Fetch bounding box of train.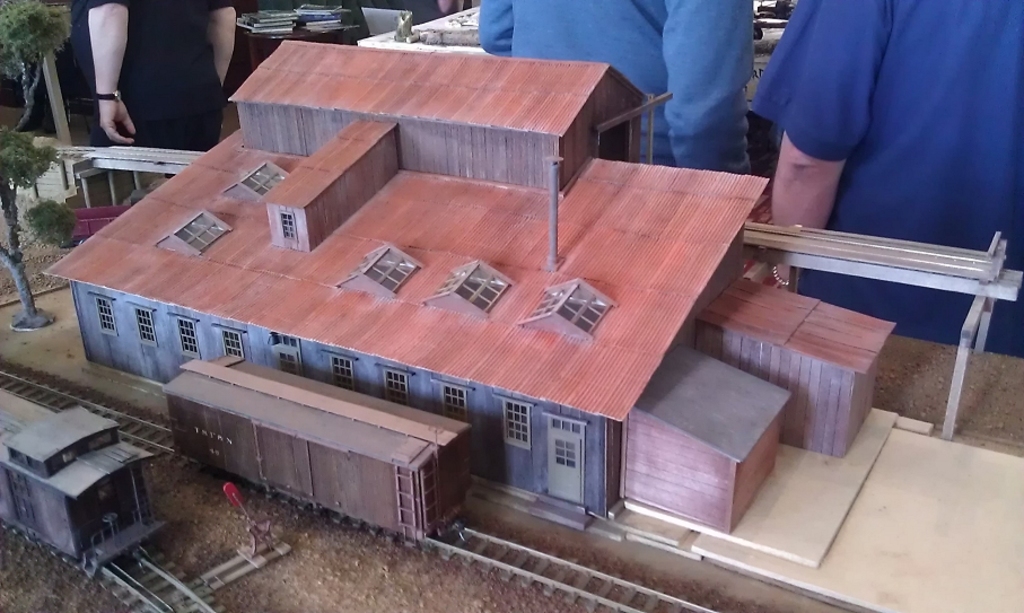
Bbox: 163, 359, 473, 546.
